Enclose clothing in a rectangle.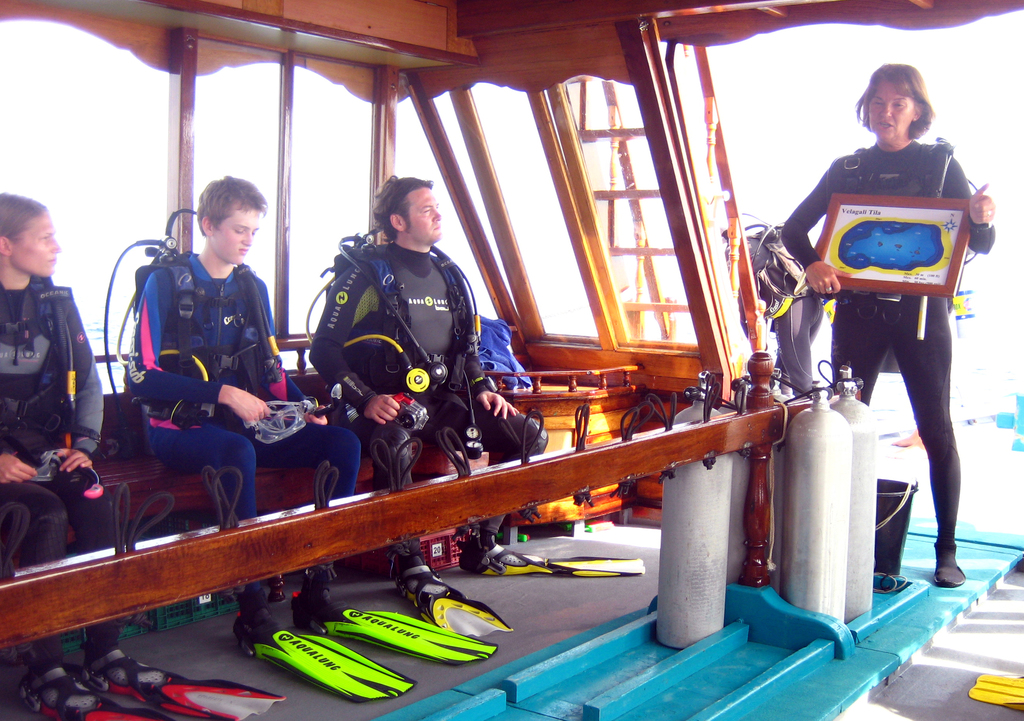
[0,277,120,668].
